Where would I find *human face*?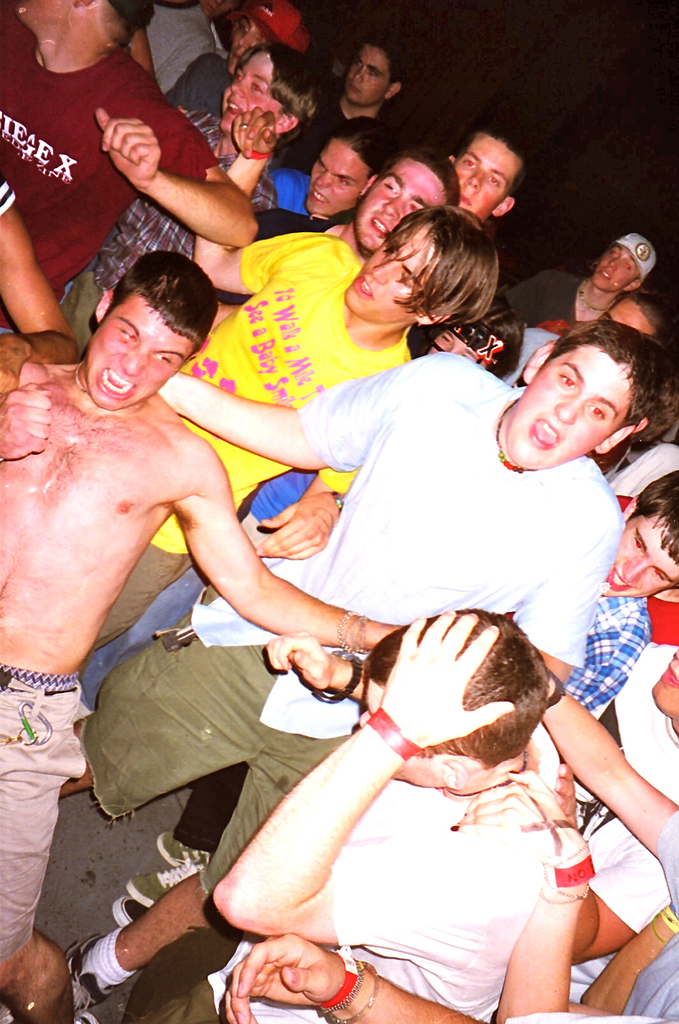
At (85, 293, 193, 410).
